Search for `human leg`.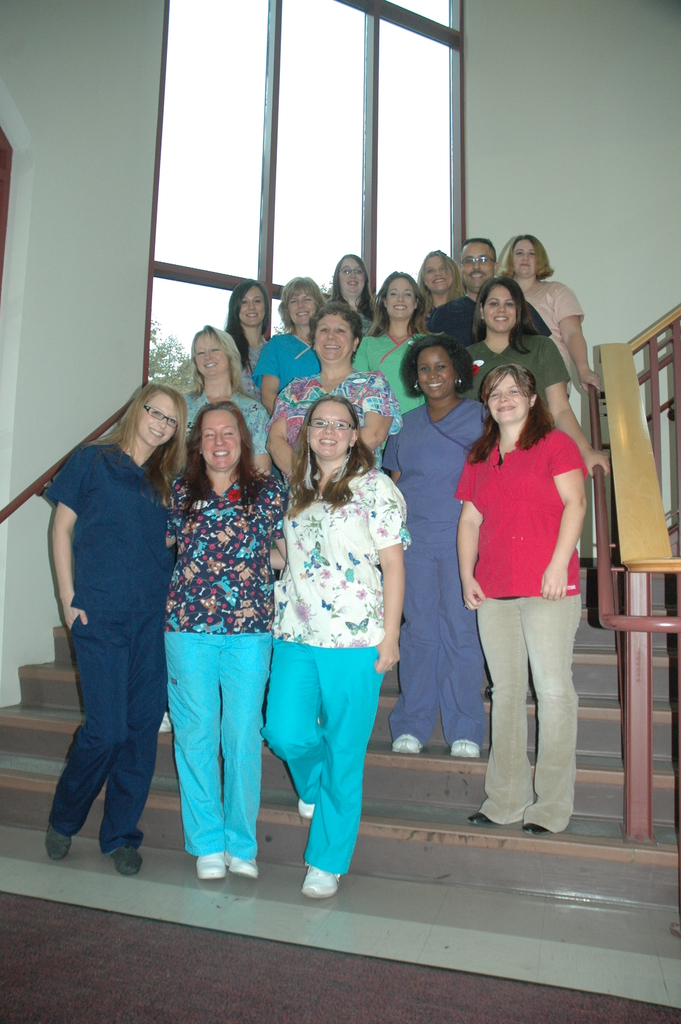
Found at pyautogui.locateOnScreen(304, 660, 378, 895).
